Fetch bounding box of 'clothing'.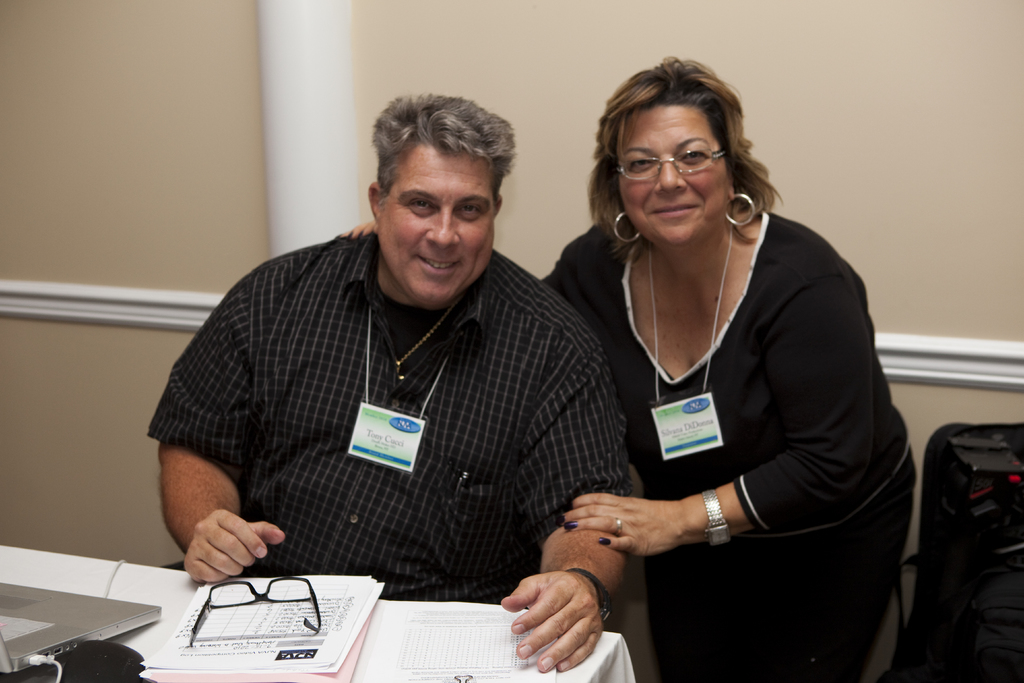
Bbox: (539,204,920,682).
